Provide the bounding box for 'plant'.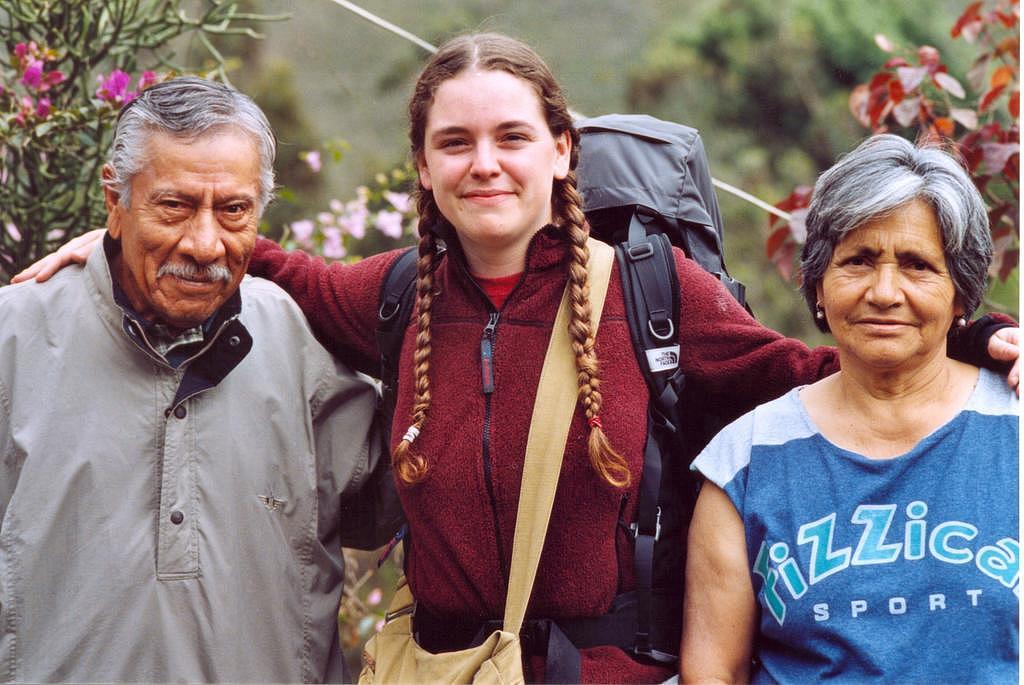
269, 160, 426, 252.
